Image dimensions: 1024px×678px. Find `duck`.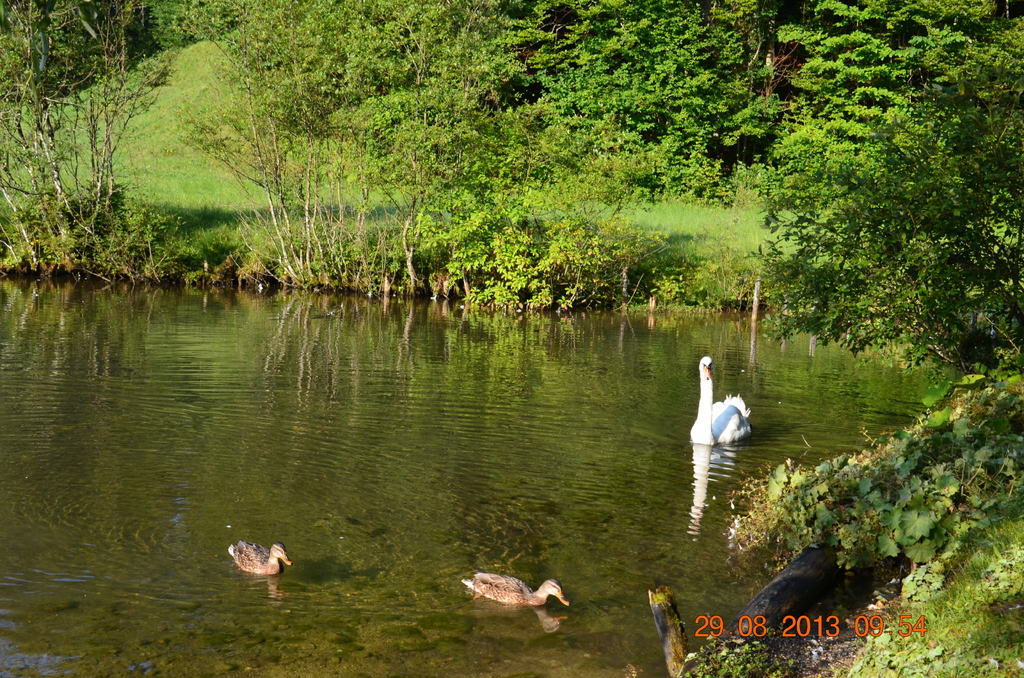
(x1=218, y1=535, x2=294, y2=577).
